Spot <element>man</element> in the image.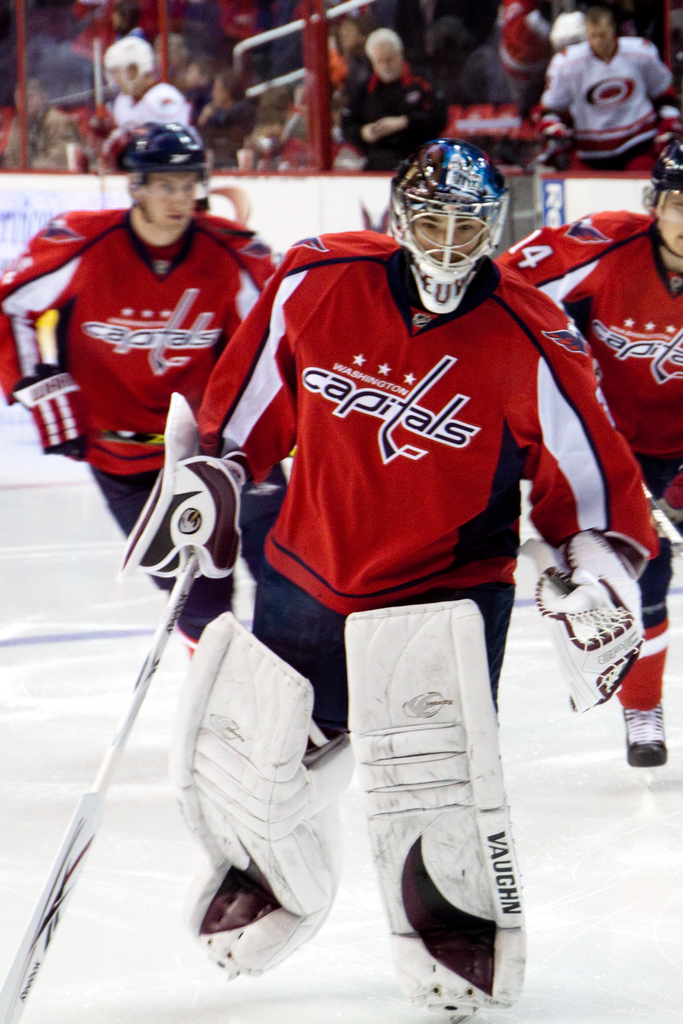
<element>man</element> found at locate(492, 148, 682, 769).
